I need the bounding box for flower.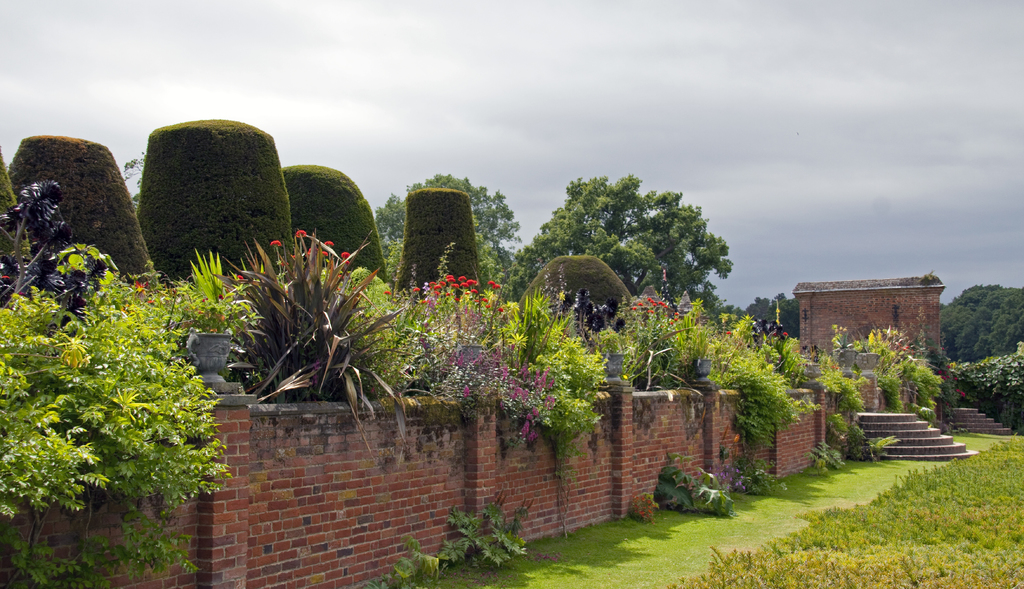
Here it is: locate(132, 280, 148, 299).
